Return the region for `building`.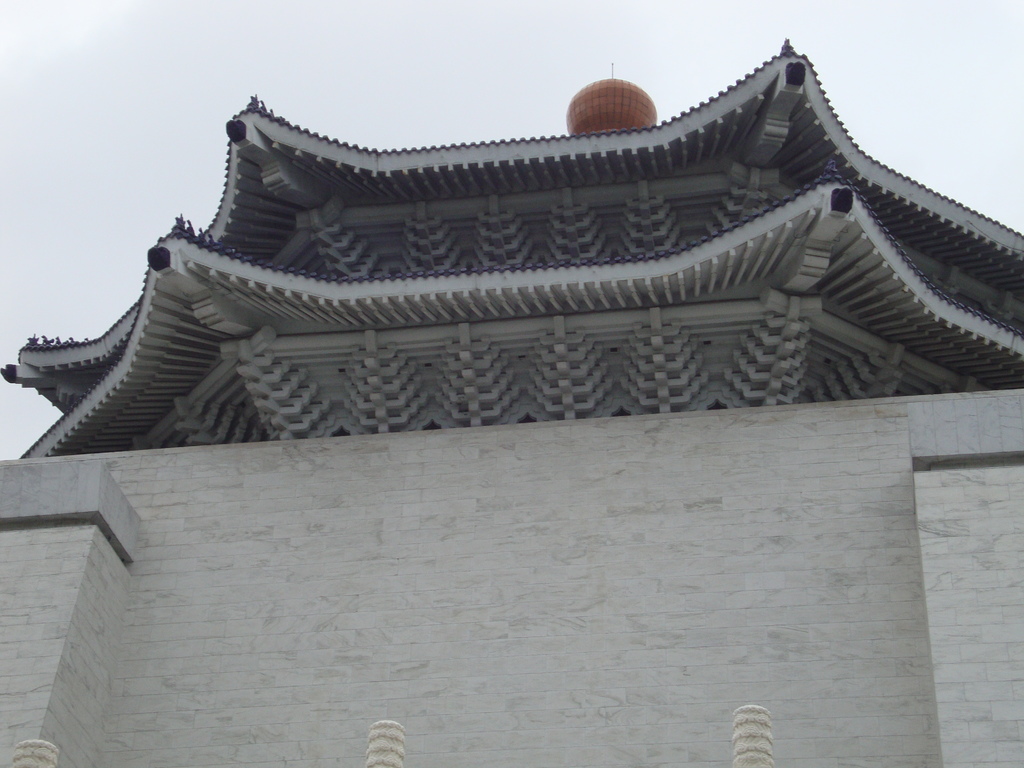
0, 35, 1023, 767.
